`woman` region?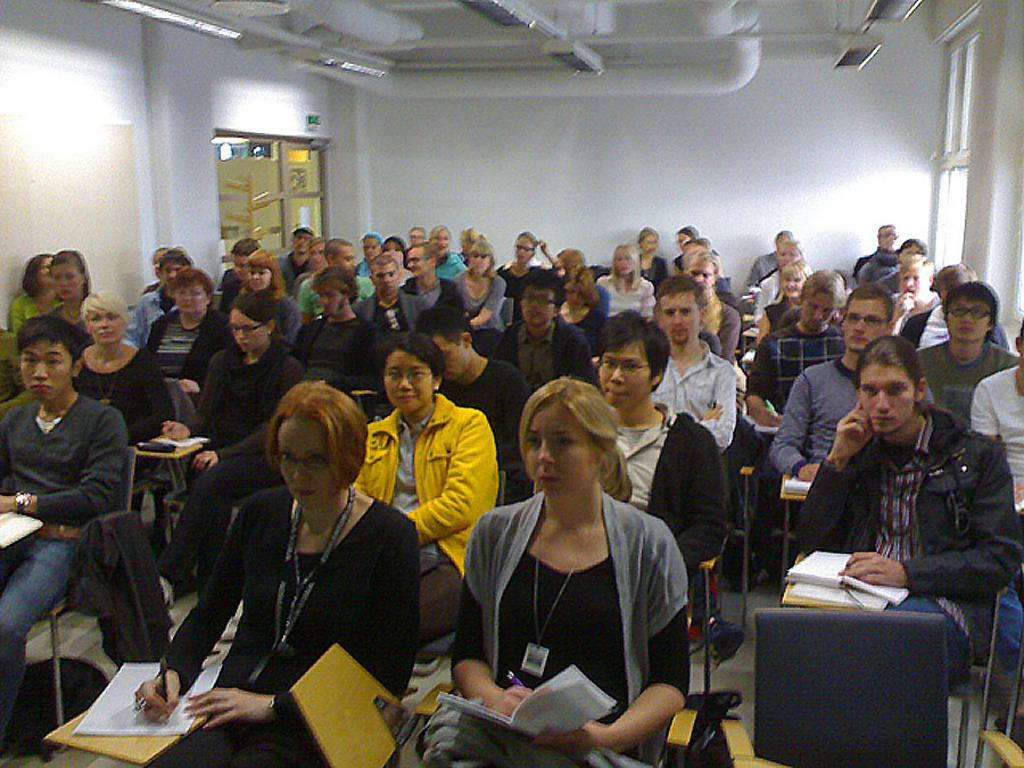
bbox(55, 246, 112, 344)
